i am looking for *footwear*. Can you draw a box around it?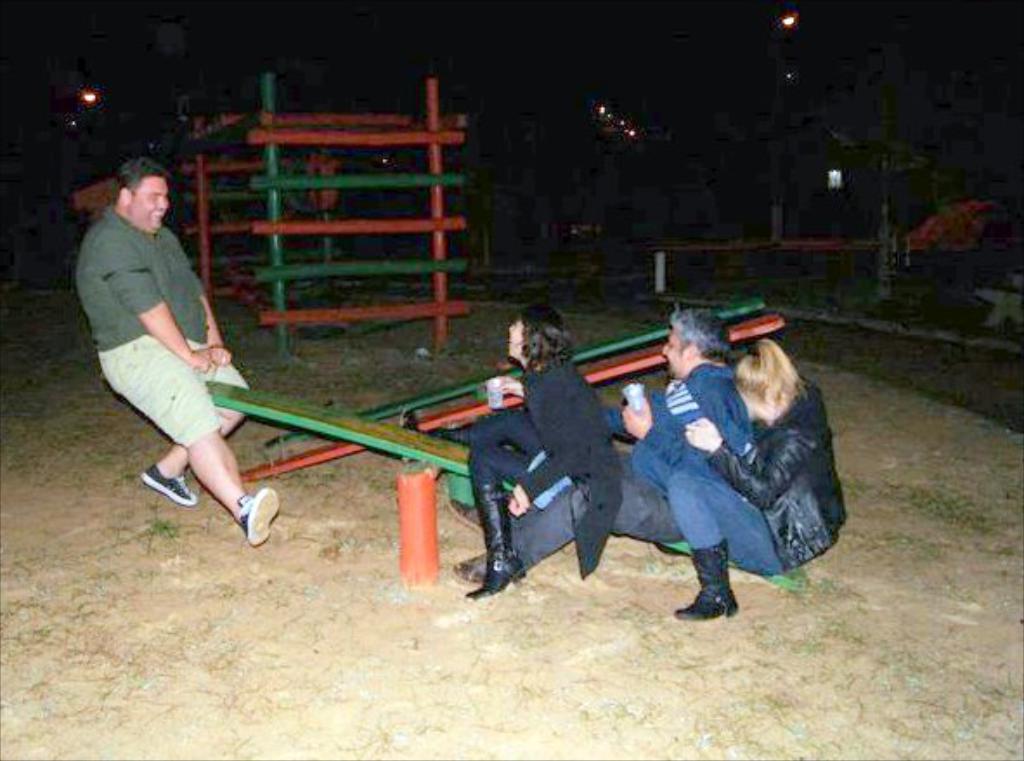
Sure, the bounding box is rect(140, 459, 196, 501).
